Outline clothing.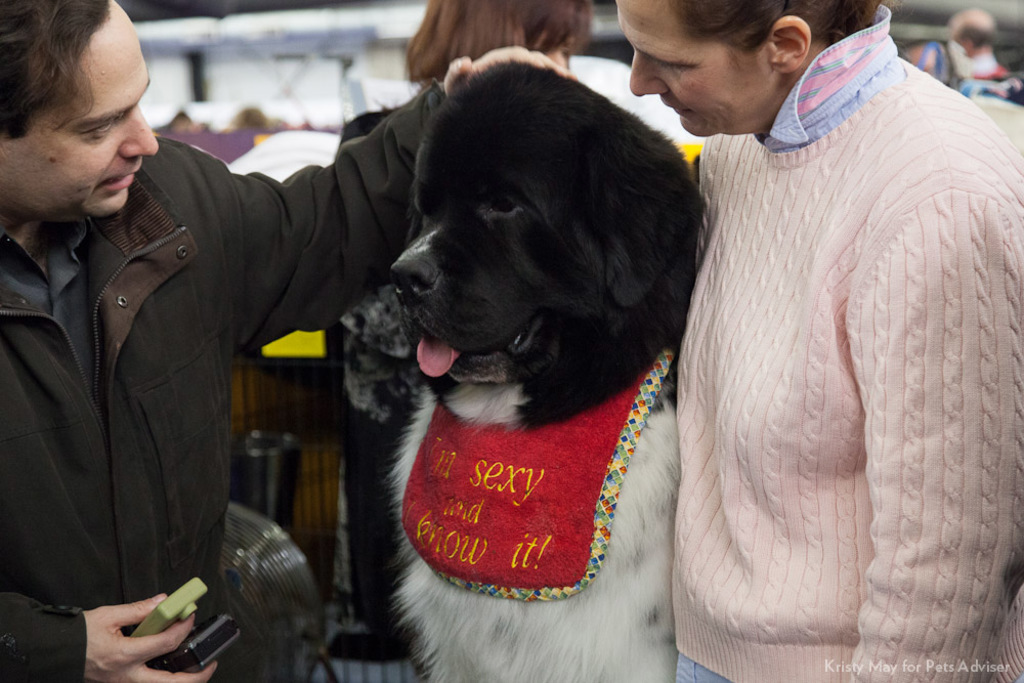
Outline: [0, 75, 456, 682].
